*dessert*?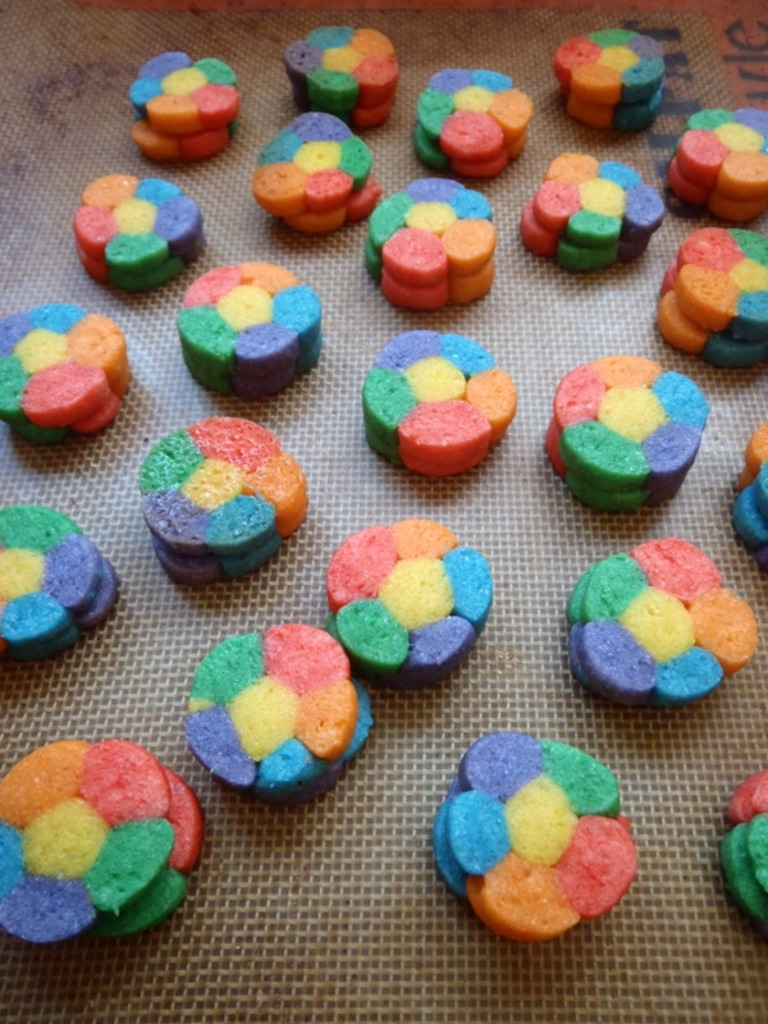
bbox(668, 100, 767, 232)
